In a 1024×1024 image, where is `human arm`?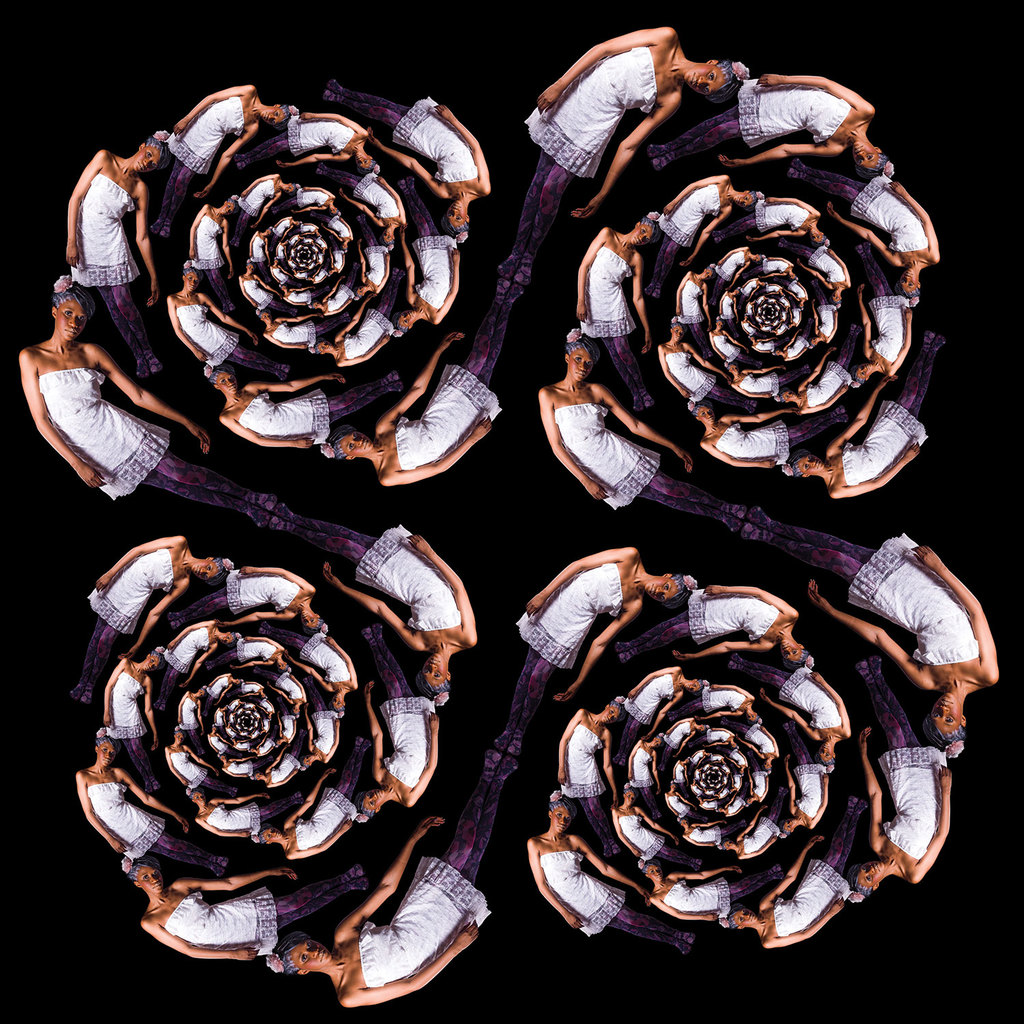
bbox(379, 176, 407, 220).
